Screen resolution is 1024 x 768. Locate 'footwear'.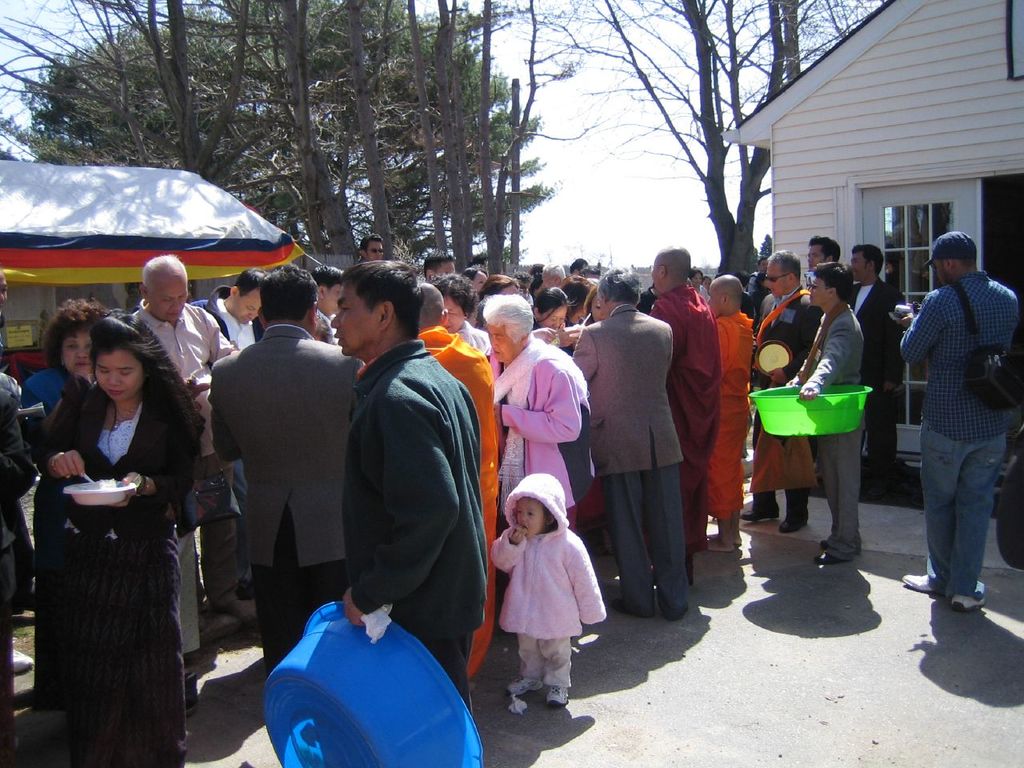
bbox=[894, 568, 947, 600].
